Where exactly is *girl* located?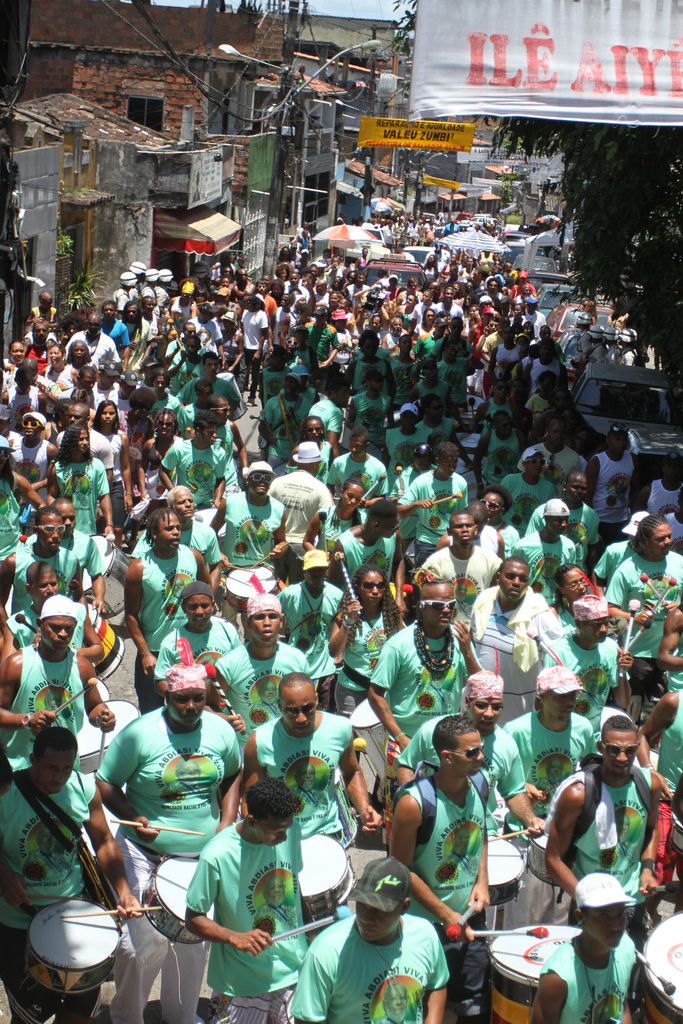
Its bounding box is bbox=(90, 401, 133, 548).
